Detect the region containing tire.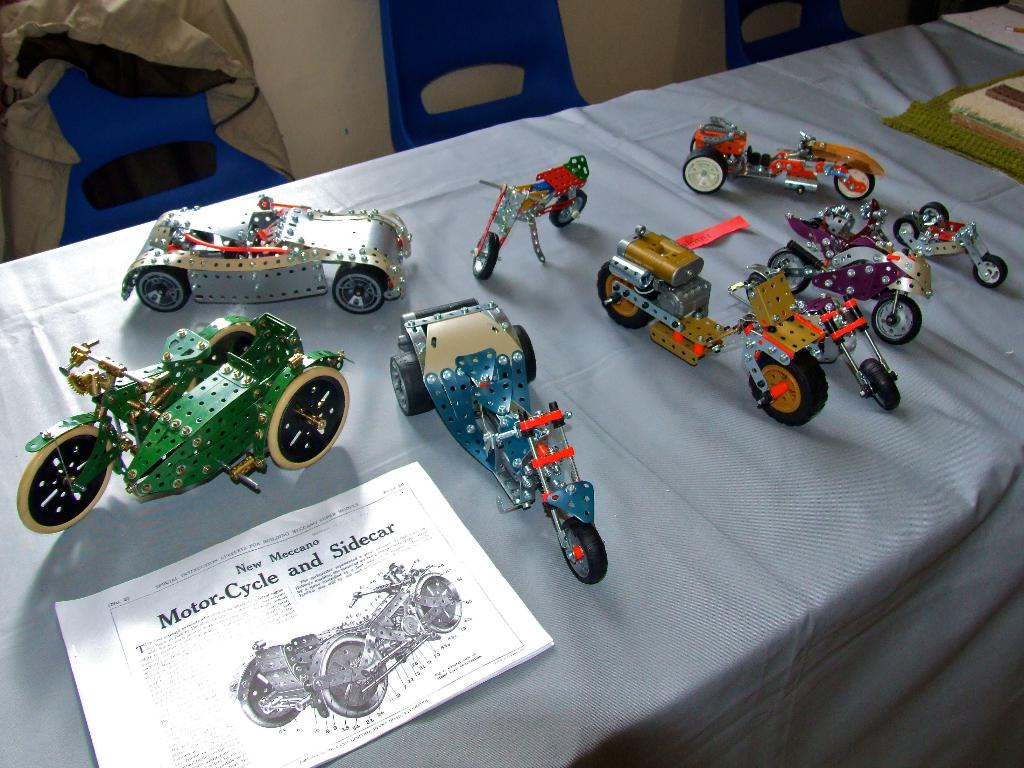
x1=893, y1=217, x2=919, y2=246.
